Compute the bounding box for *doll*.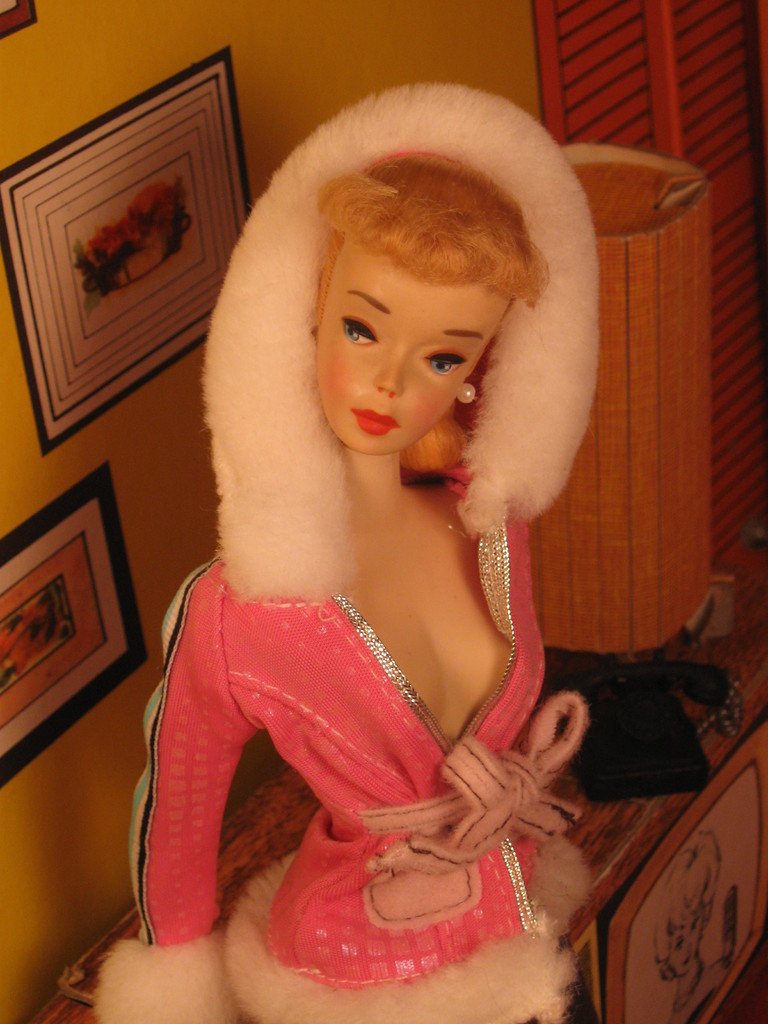
(113, 95, 702, 1023).
